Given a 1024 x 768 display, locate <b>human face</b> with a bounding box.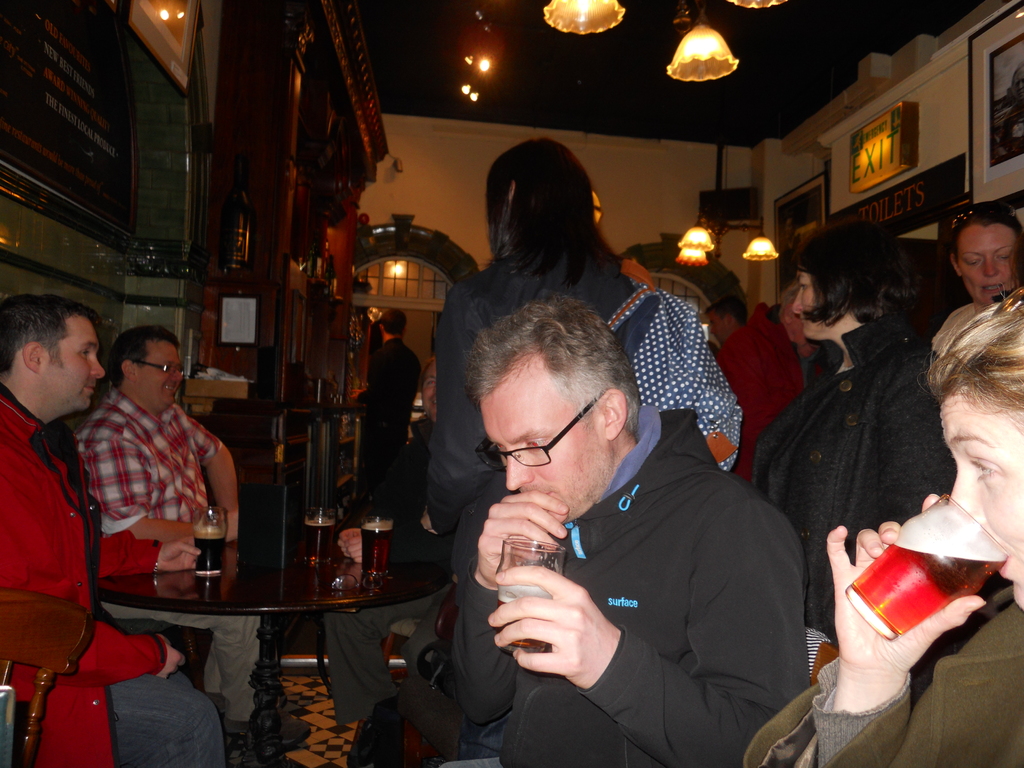
Located: detection(133, 340, 180, 408).
